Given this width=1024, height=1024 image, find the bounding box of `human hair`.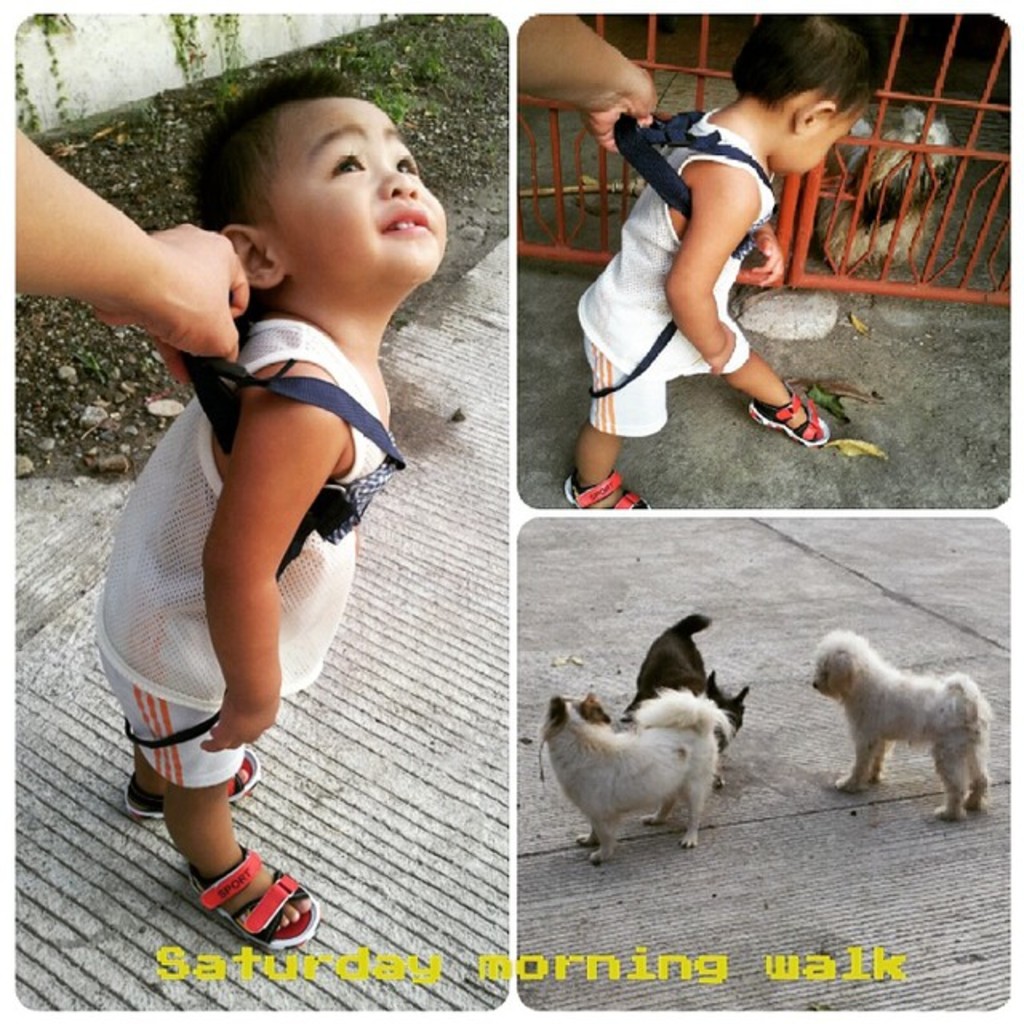
bbox=[742, 30, 891, 150].
